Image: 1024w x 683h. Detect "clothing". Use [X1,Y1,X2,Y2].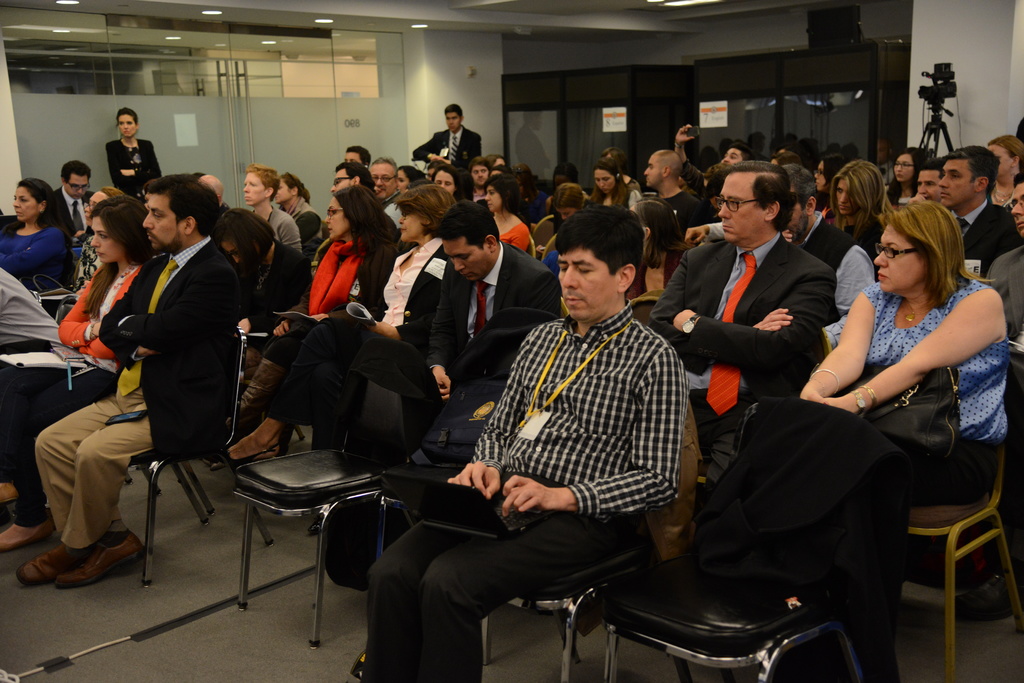
[104,139,170,191].
